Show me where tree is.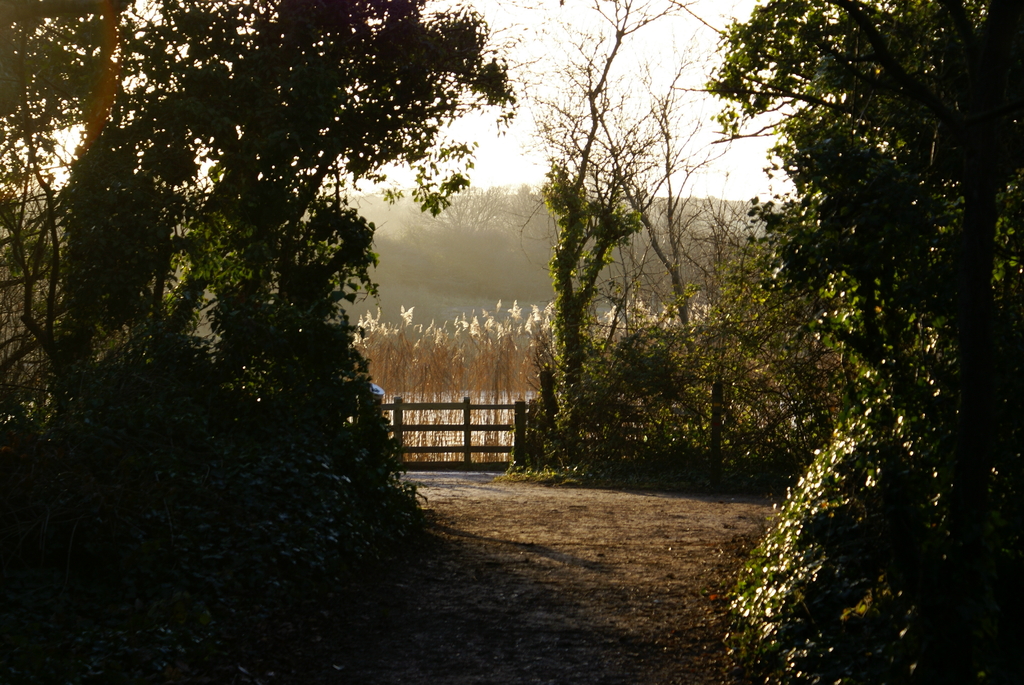
tree is at pyautogui.locateOnScreen(527, 0, 698, 473).
